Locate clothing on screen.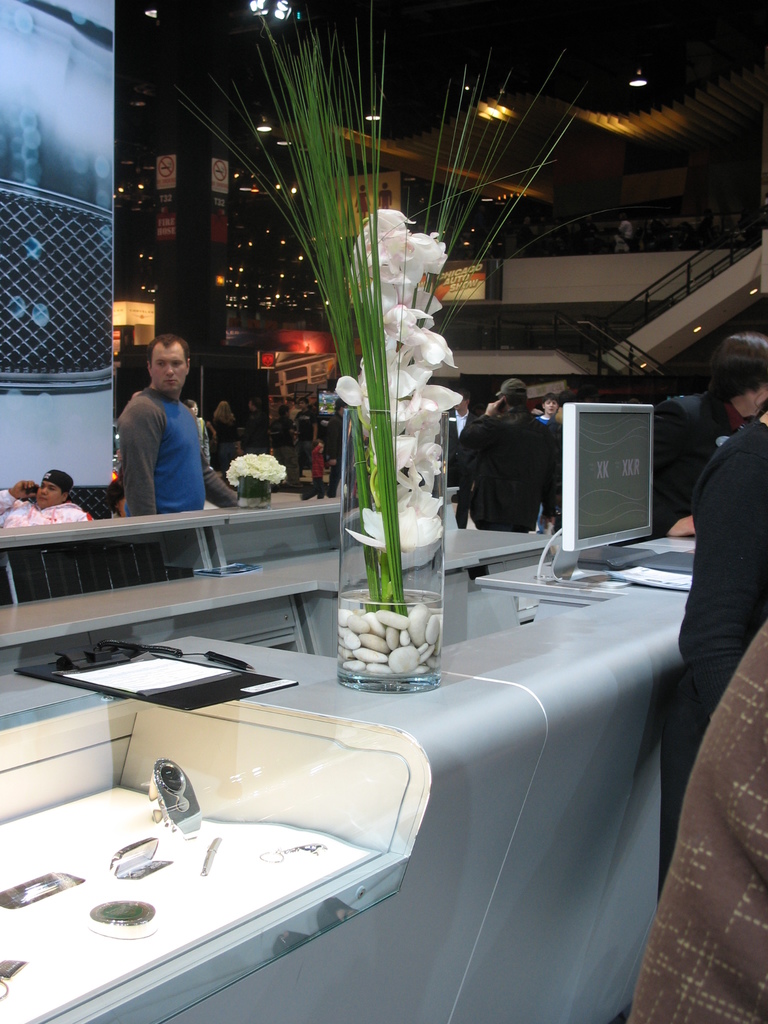
On screen at <box>660,385,767,539</box>.
